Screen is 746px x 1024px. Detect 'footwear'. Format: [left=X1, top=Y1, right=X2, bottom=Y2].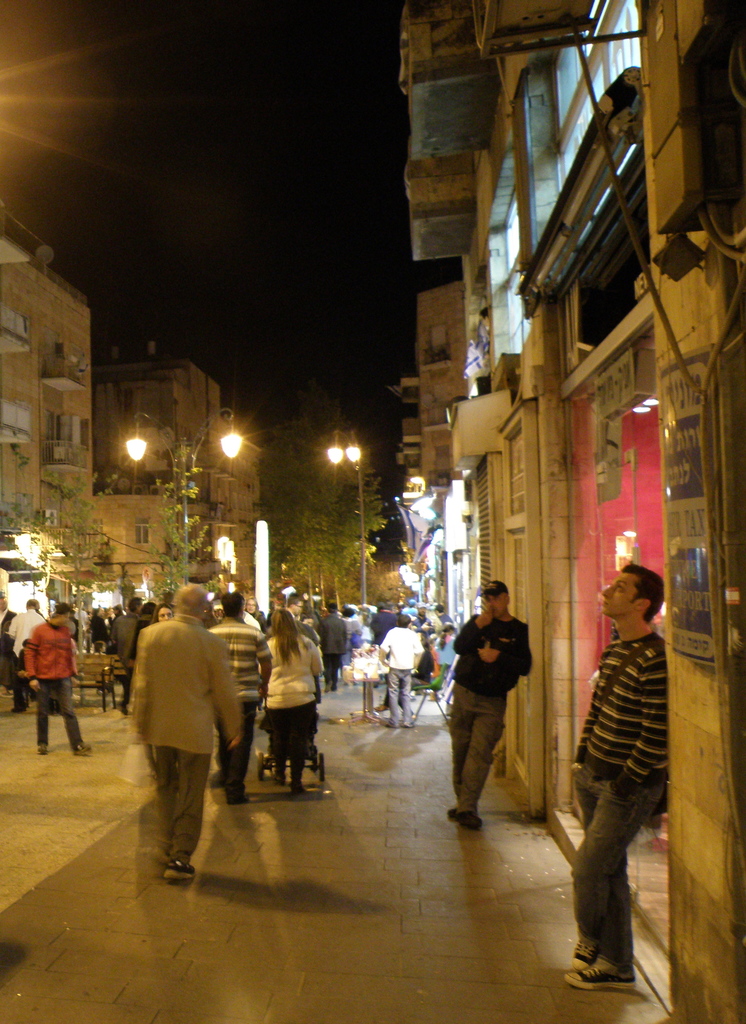
[left=290, top=773, right=298, bottom=803].
